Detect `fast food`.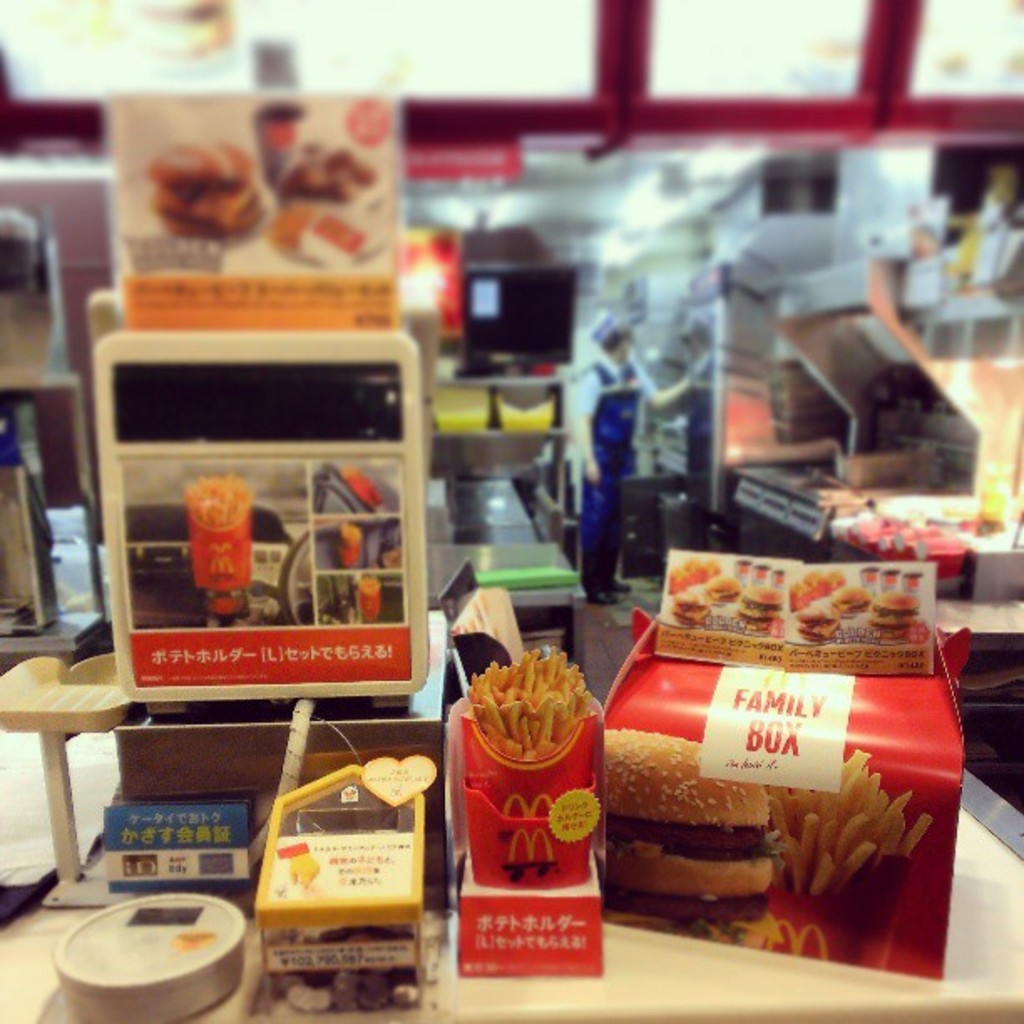
Detected at (x1=474, y1=656, x2=589, y2=761).
